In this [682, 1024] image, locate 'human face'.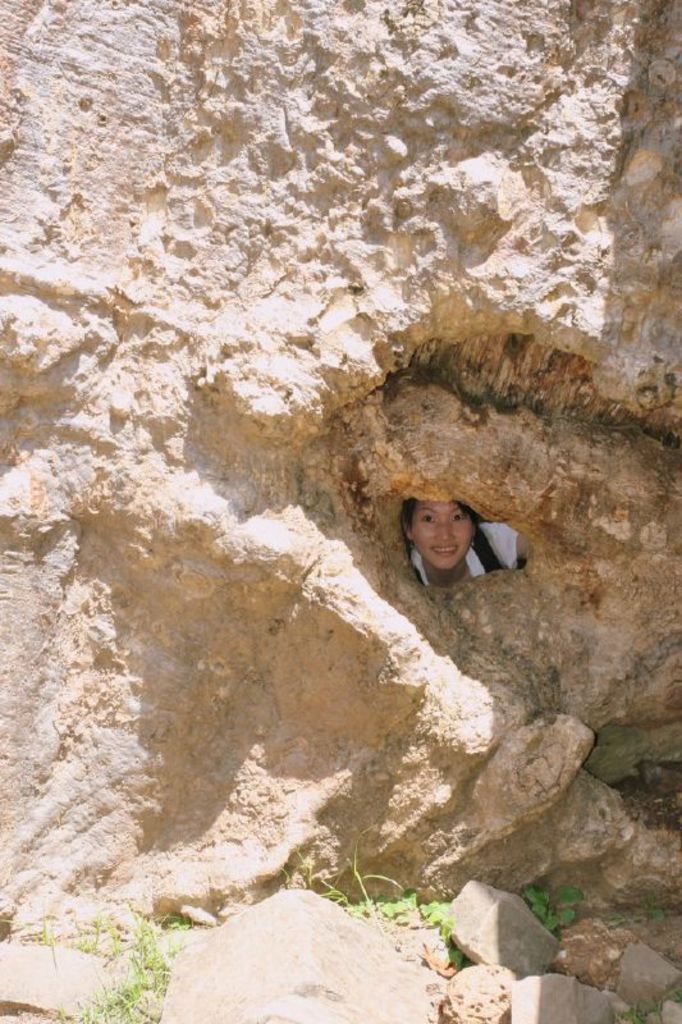
Bounding box: 412, 499, 475, 567.
